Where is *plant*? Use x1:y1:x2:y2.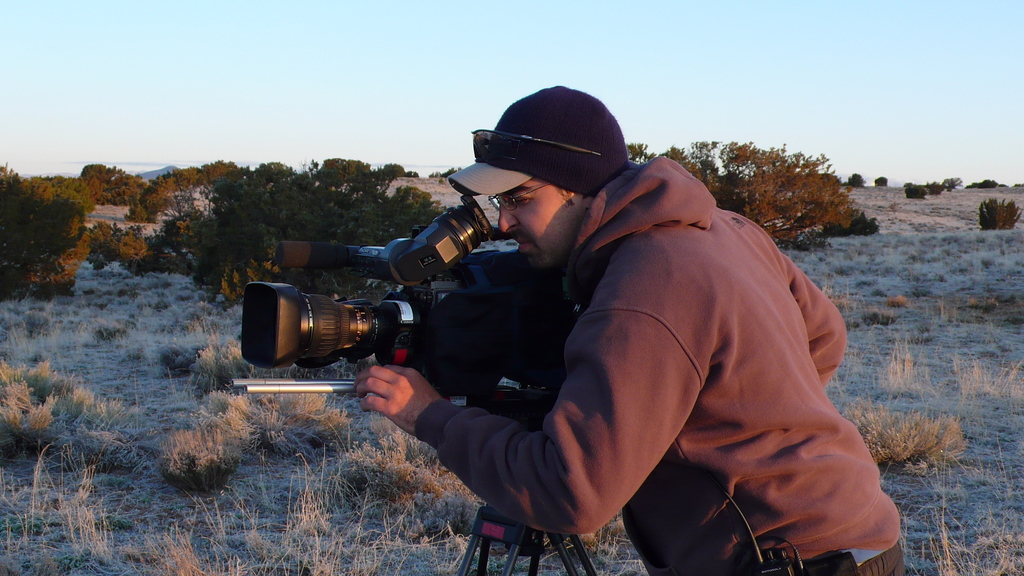
905:232:976:288.
